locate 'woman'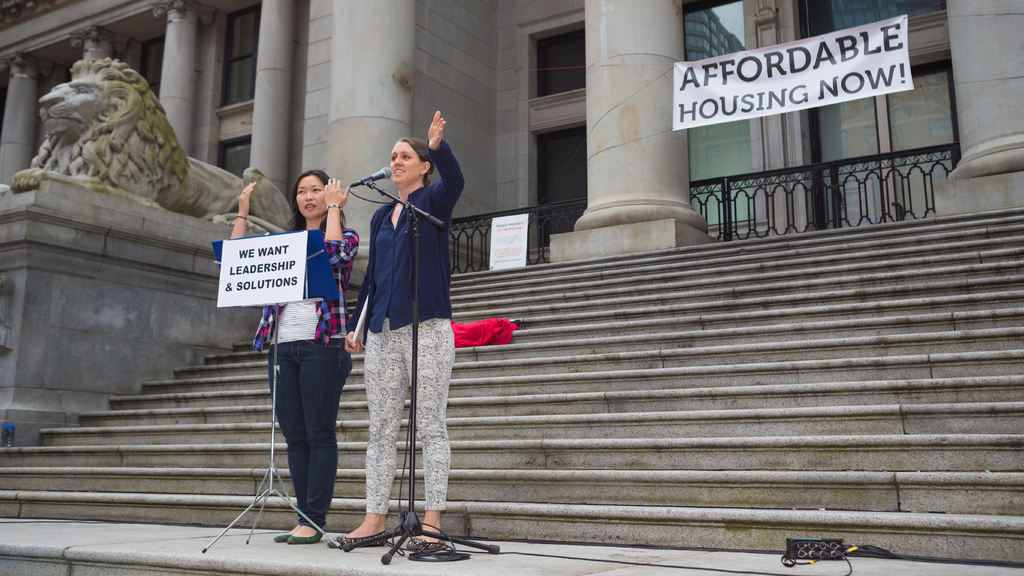
215 159 360 552
